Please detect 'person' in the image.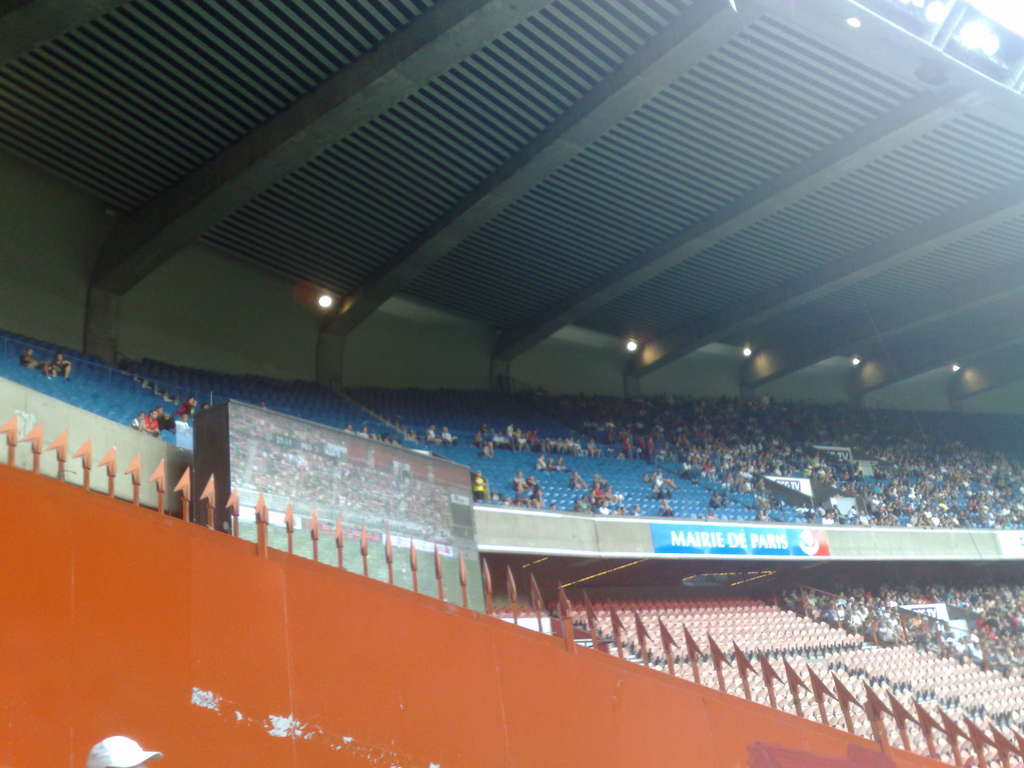
BBox(176, 396, 201, 422).
